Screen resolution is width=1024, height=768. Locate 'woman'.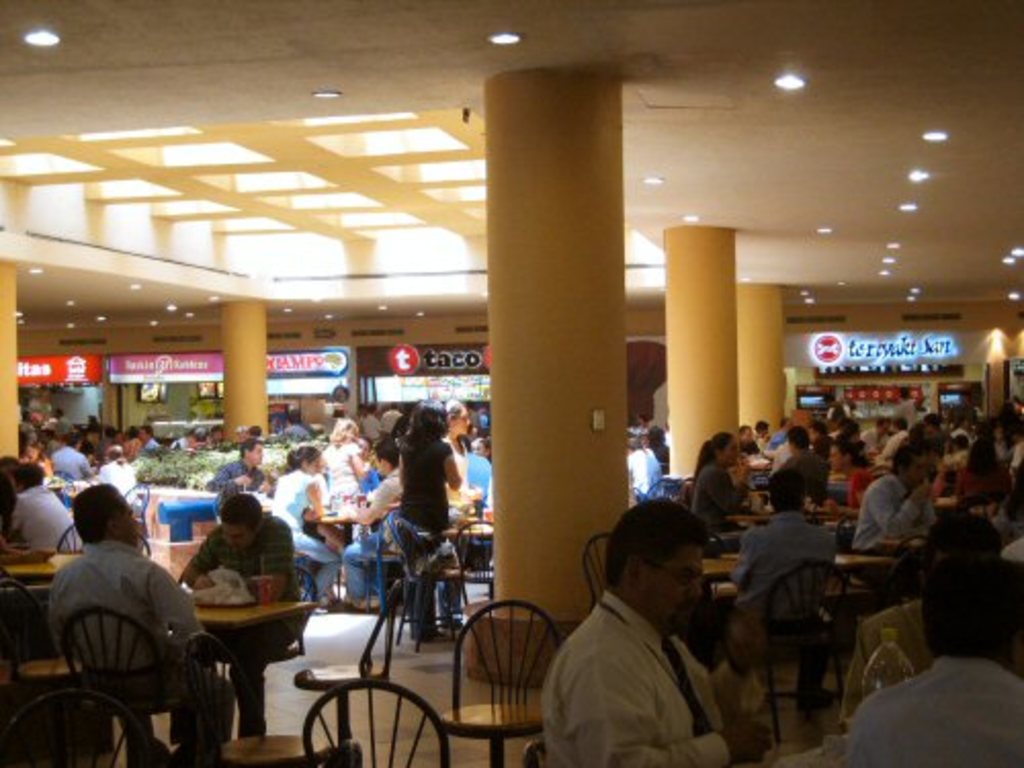
bbox=[696, 434, 752, 528].
